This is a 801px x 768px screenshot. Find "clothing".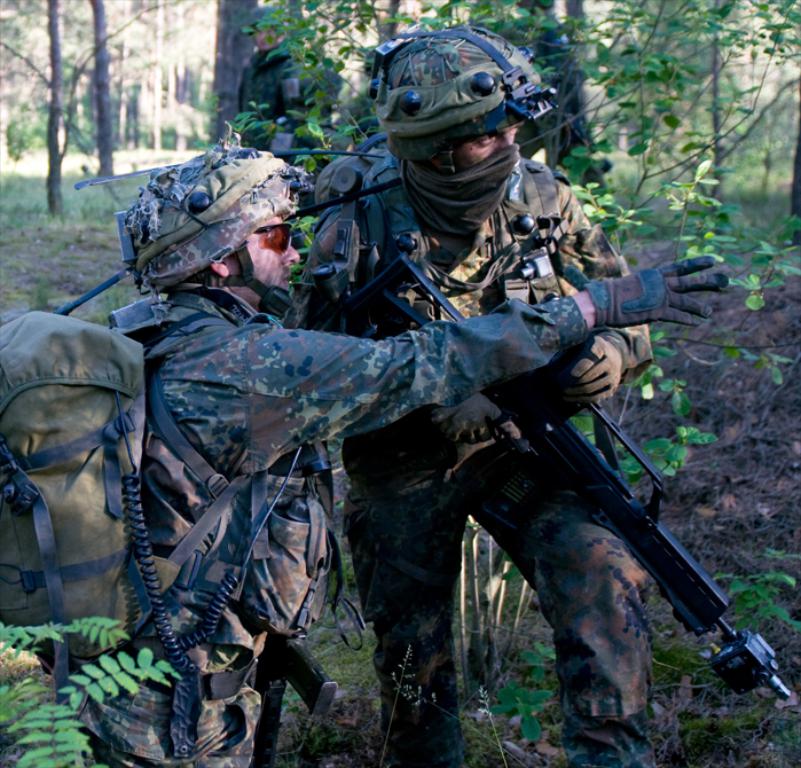
Bounding box: [left=126, top=172, right=433, bottom=696].
